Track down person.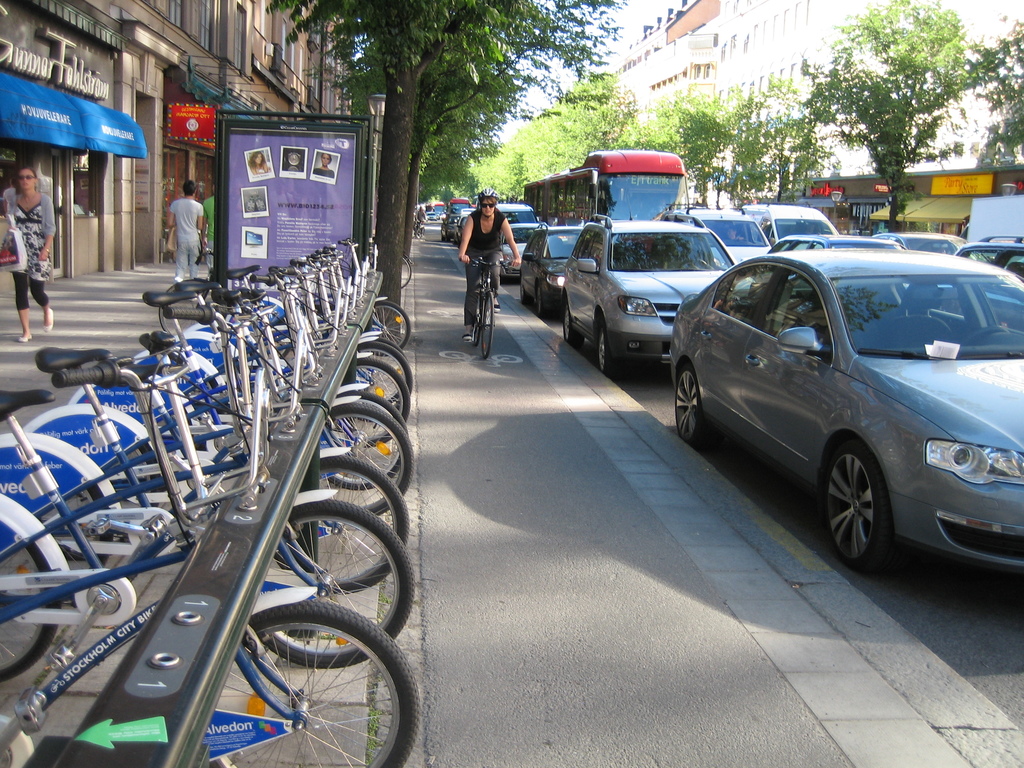
Tracked to (202,187,218,273).
